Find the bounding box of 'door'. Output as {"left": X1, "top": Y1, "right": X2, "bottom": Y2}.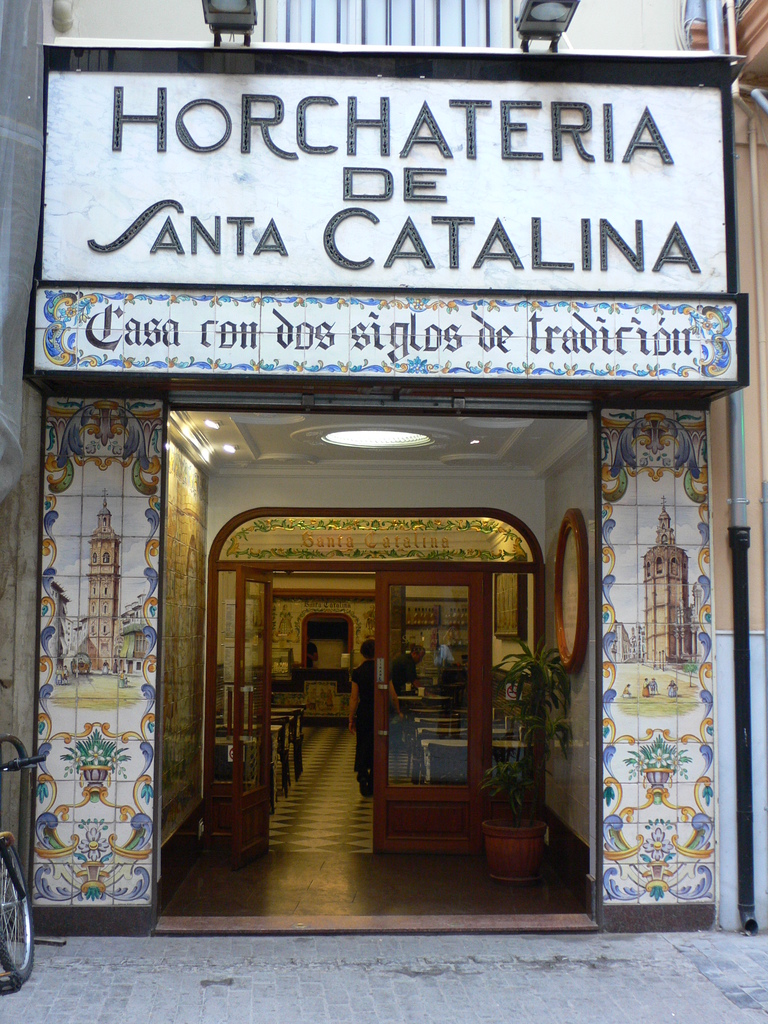
{"left": 210, "top": 500, "right": 548, "bottom": 883}.
